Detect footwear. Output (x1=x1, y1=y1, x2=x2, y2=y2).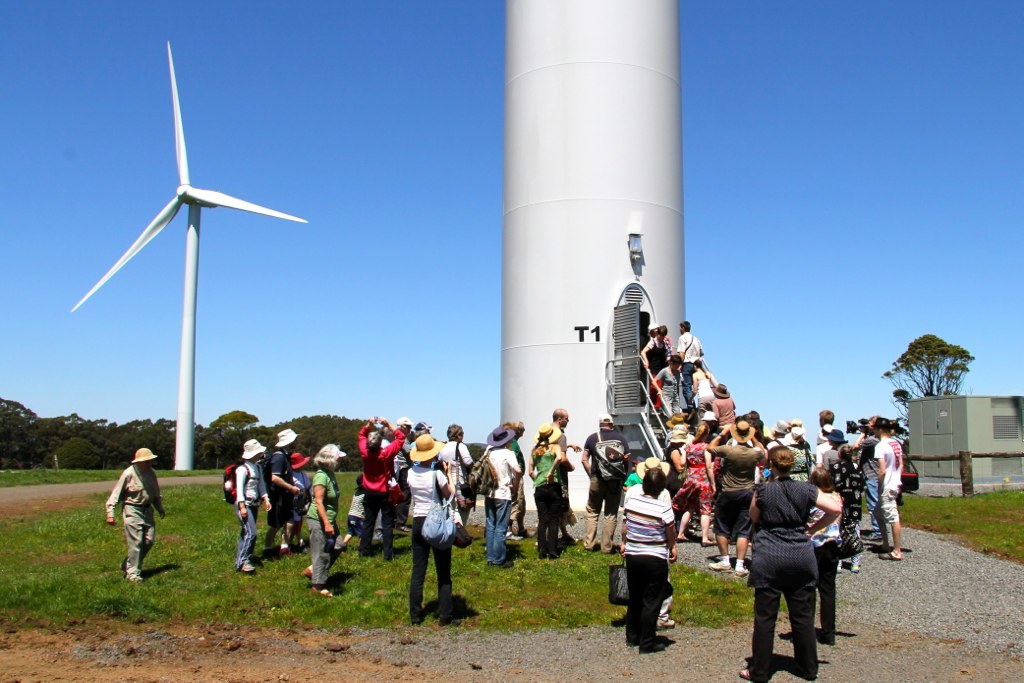
(x1=242, y1=562, x2=251, y2=569).
